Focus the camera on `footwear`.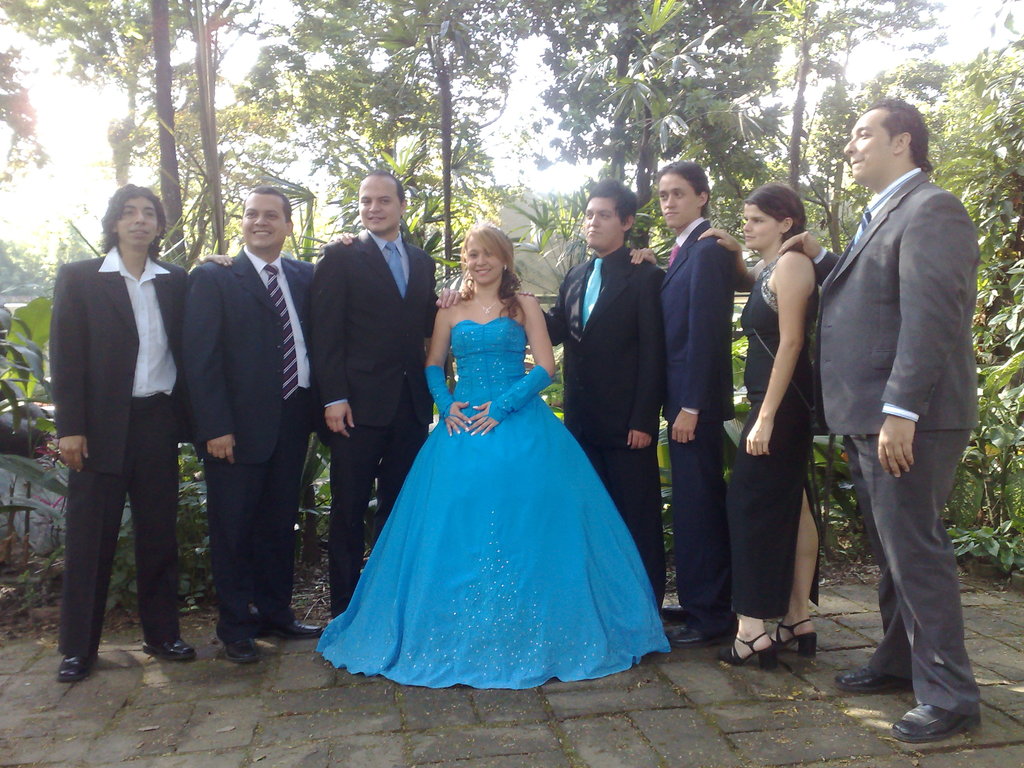
Focus region: (x1=61, y1=653, x2=99, y2=683).
